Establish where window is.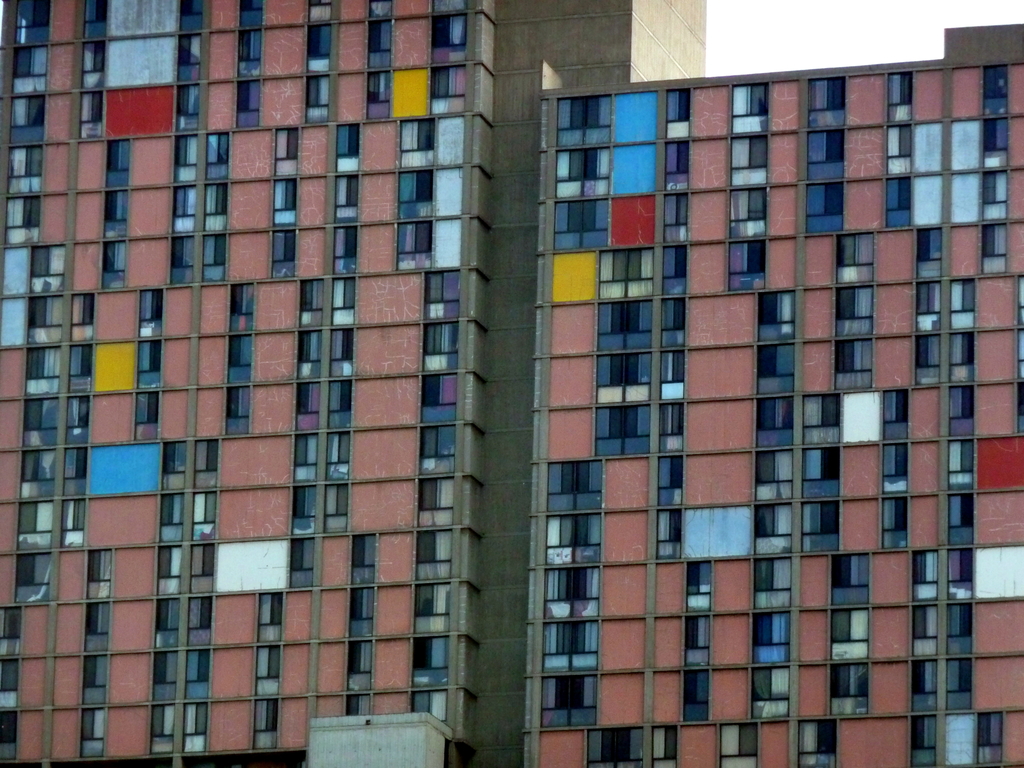
Established at 157, 548, 182, 594.
